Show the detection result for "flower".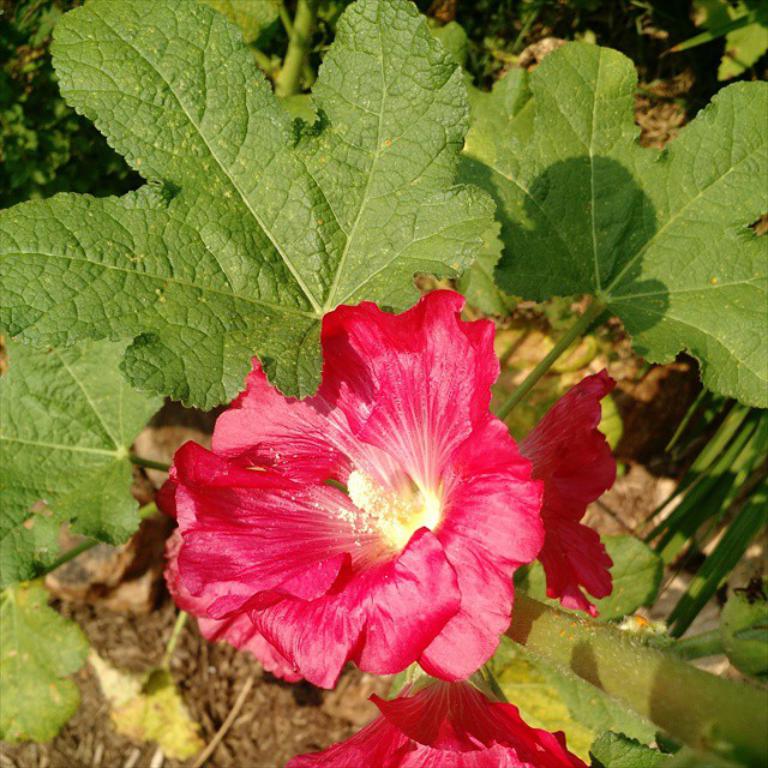
<bbox>520, 367, 619, 617</bbox>.
